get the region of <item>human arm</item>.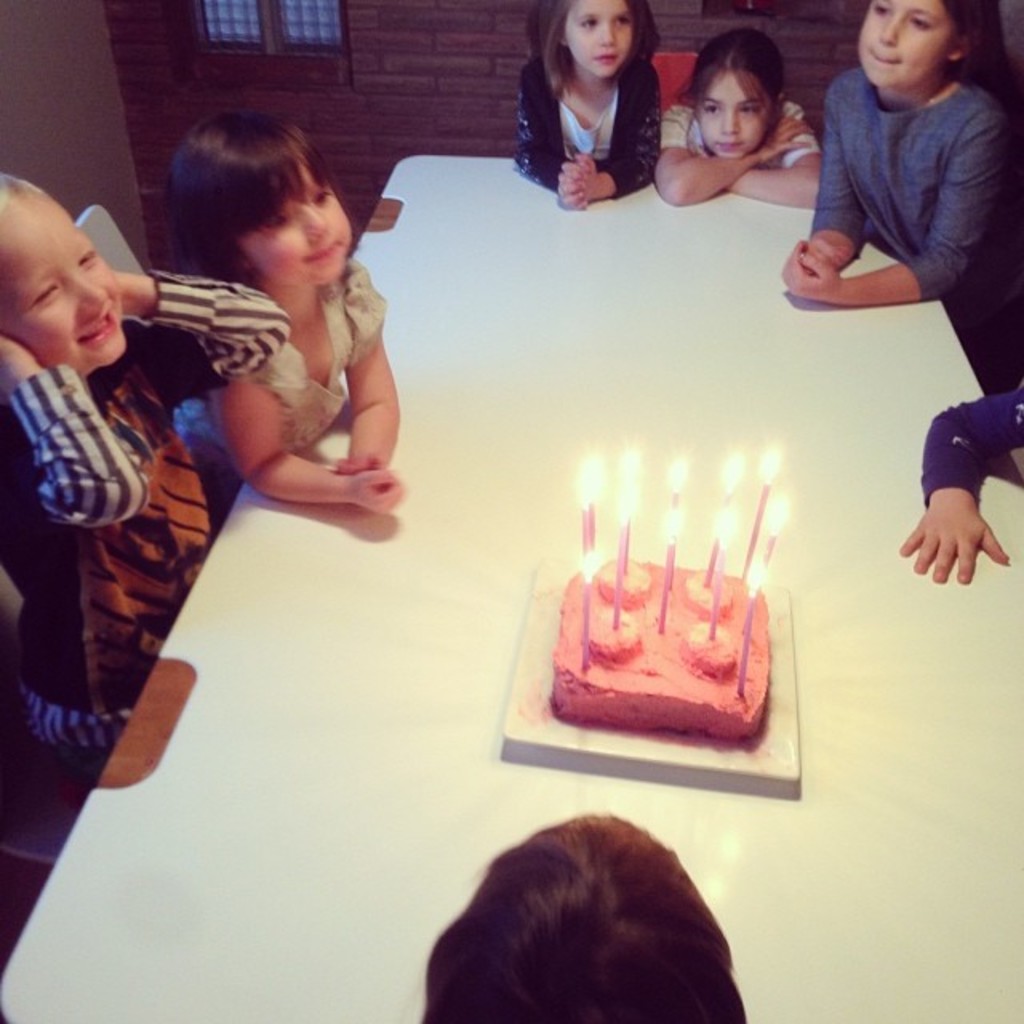
left=557, top=58, right=666, bottom=210.
